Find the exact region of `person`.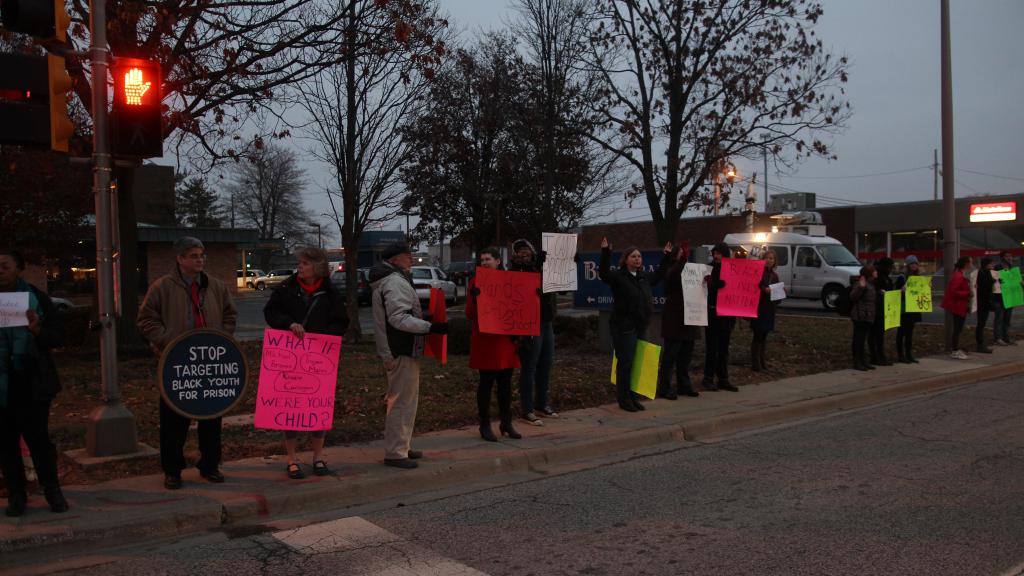
Exact region: (left=367, top=241, right=454, bottom=466).
